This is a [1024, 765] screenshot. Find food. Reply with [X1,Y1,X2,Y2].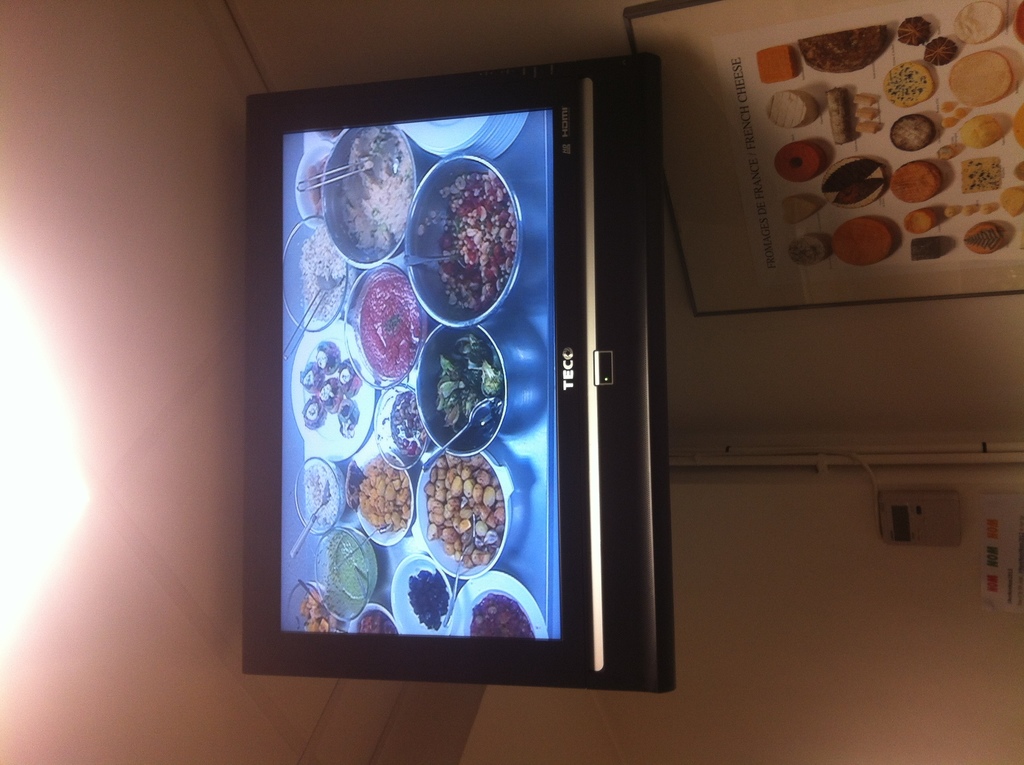
[756,38,806,85].
